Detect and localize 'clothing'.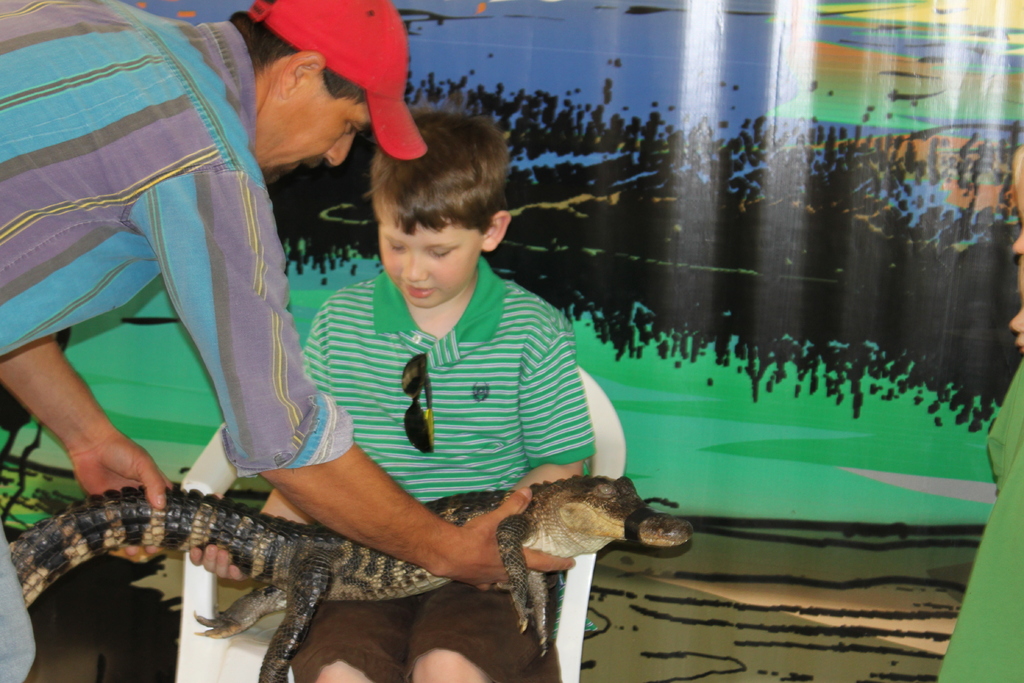
Localized at left=294, top=265, right=605, bottom=682.
